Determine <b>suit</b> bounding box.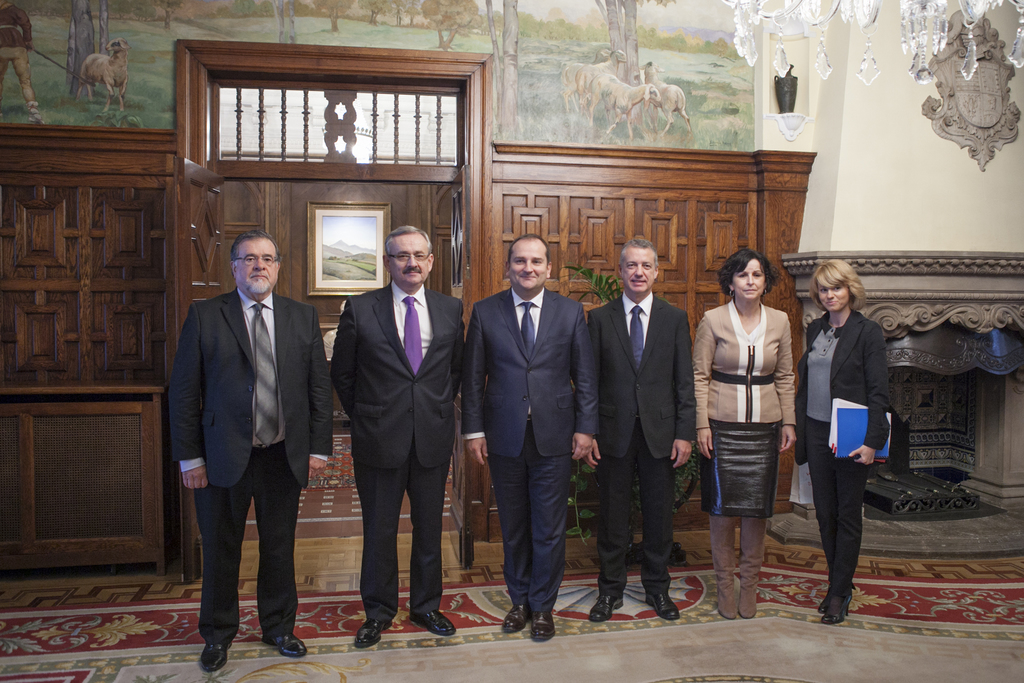
Determined: (left=588, top=294, right=700, bottom=595).
